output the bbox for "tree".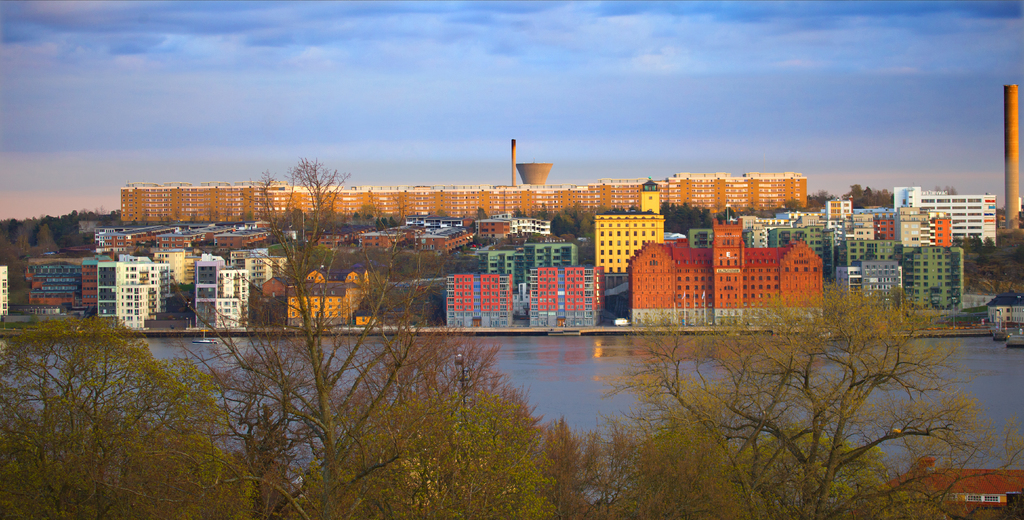
crop(177, 159, 452, 513).
